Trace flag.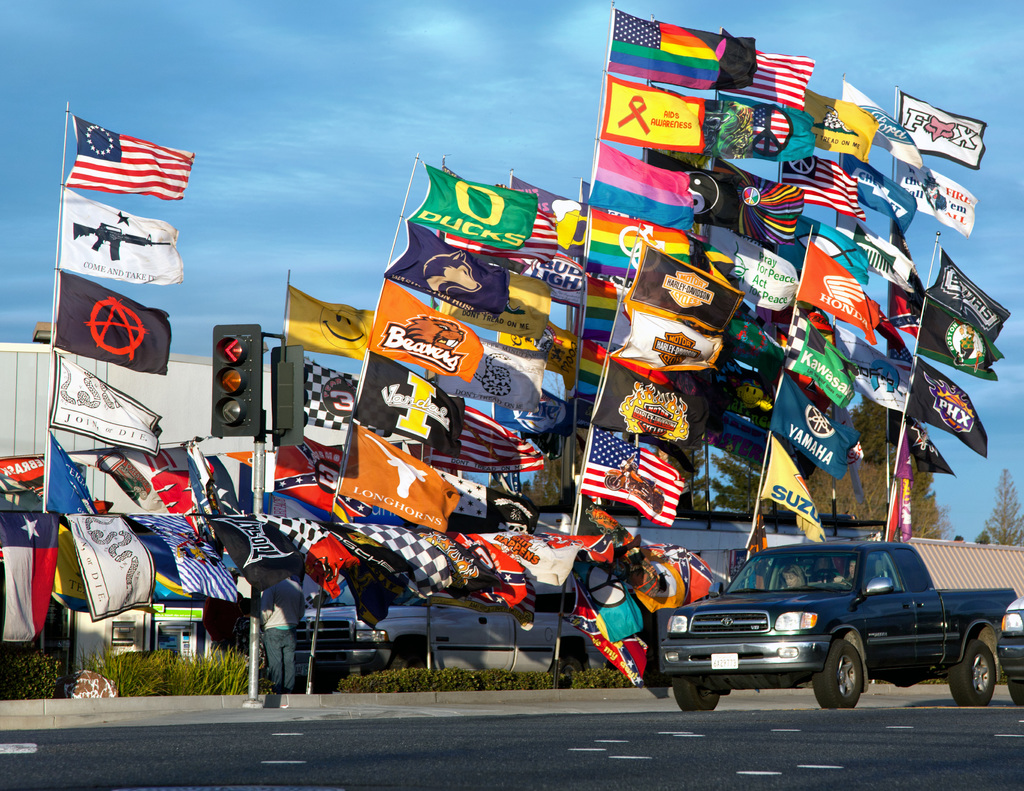
Traced to bbox=[273, 436, 346, 515].
